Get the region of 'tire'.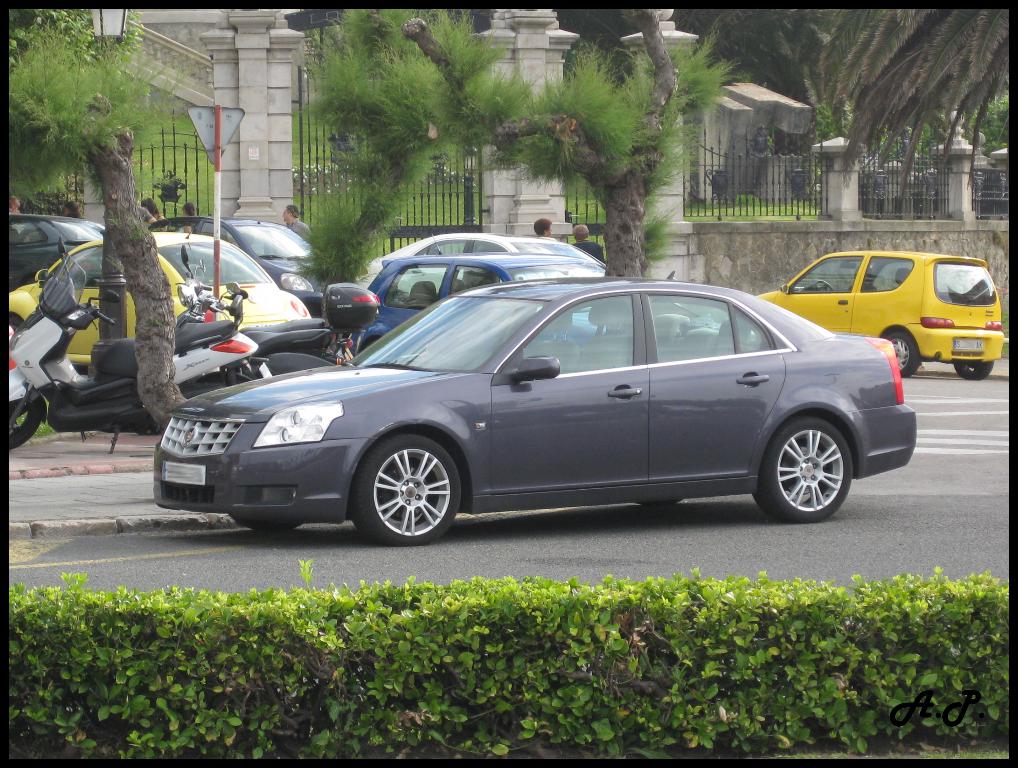
bbox=(639, 501, 681, 508).
